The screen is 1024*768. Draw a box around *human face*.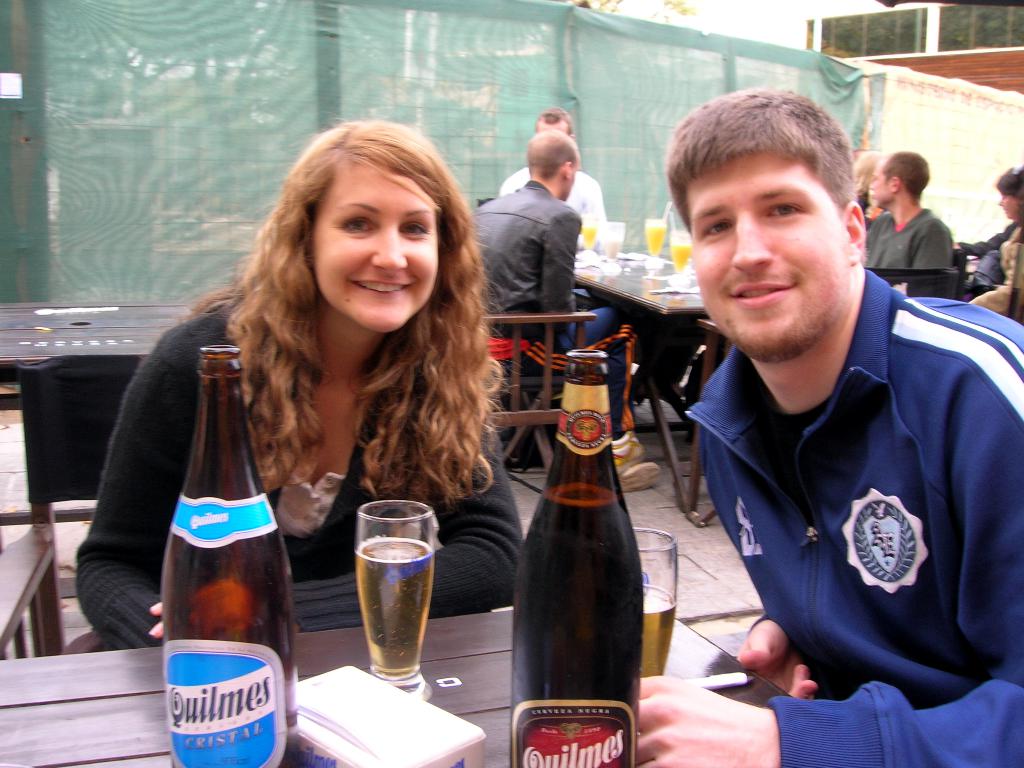
(563, 157, 579, 198).
